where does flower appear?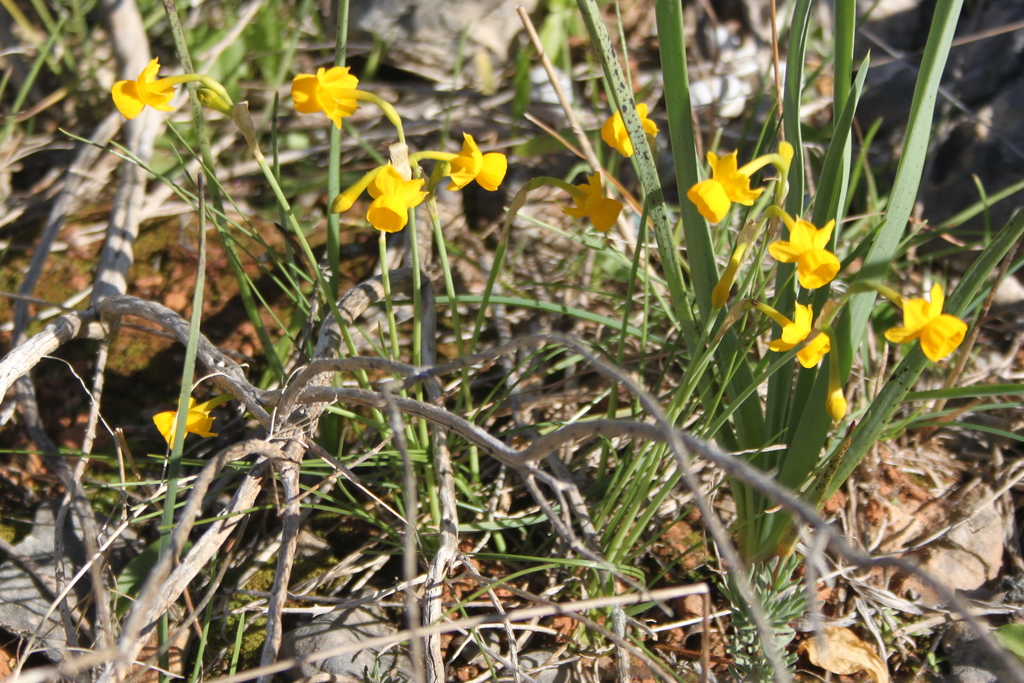
Appears at bbox=(776, 211, 829, 295).
